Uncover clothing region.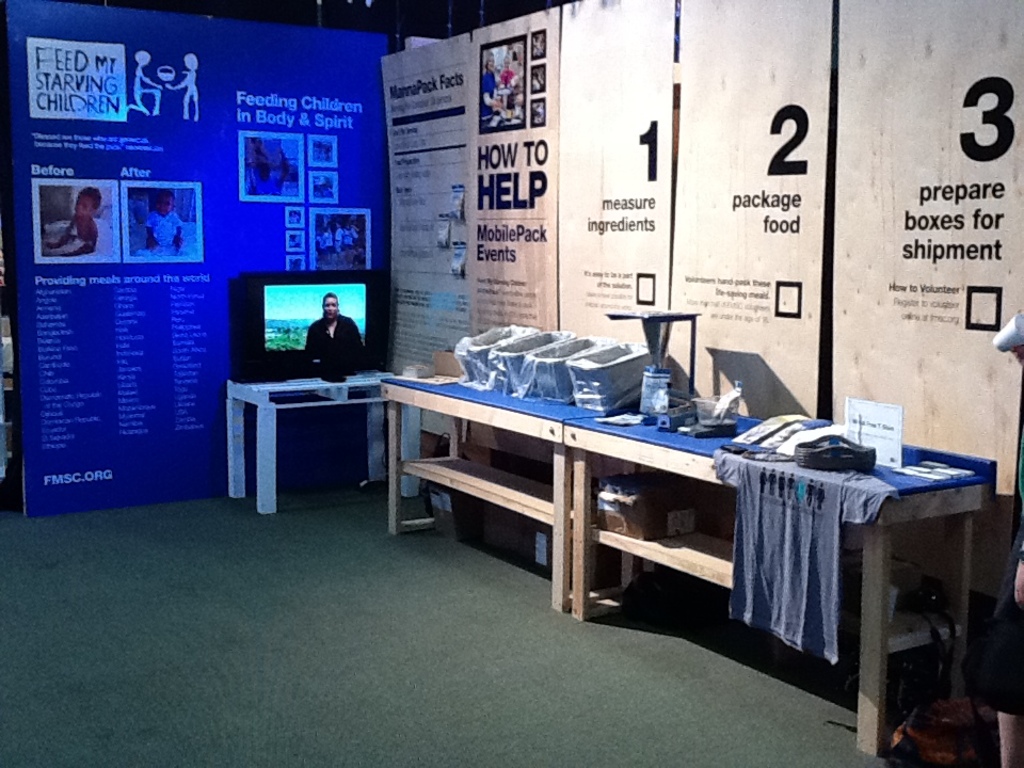
Uncovered: Rect(303, 309, 365, 356).
